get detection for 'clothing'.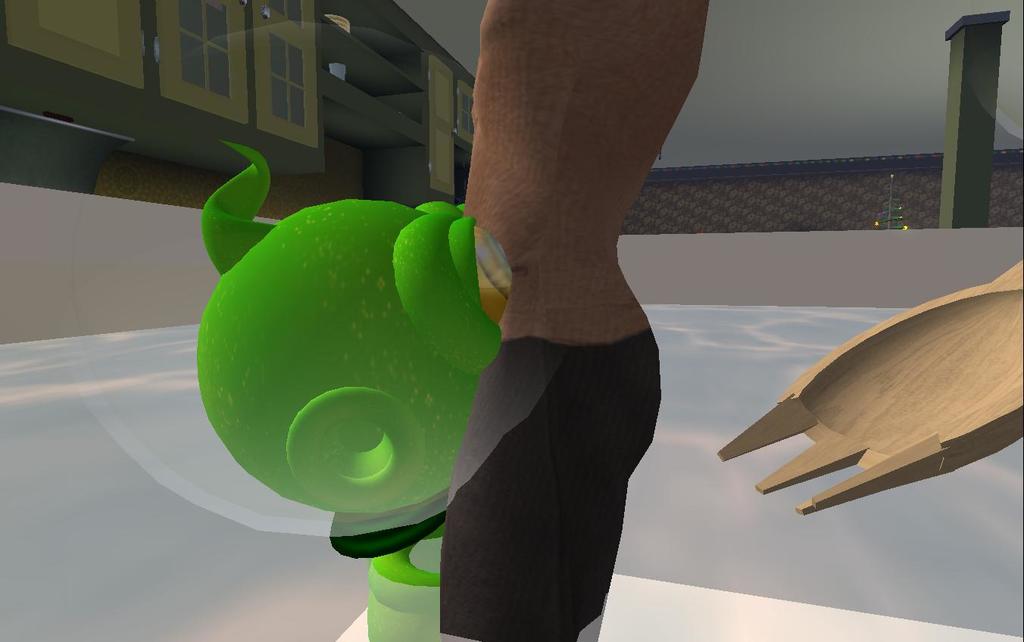
Detection: (left=436, top=342, right=659, bottom=640).
